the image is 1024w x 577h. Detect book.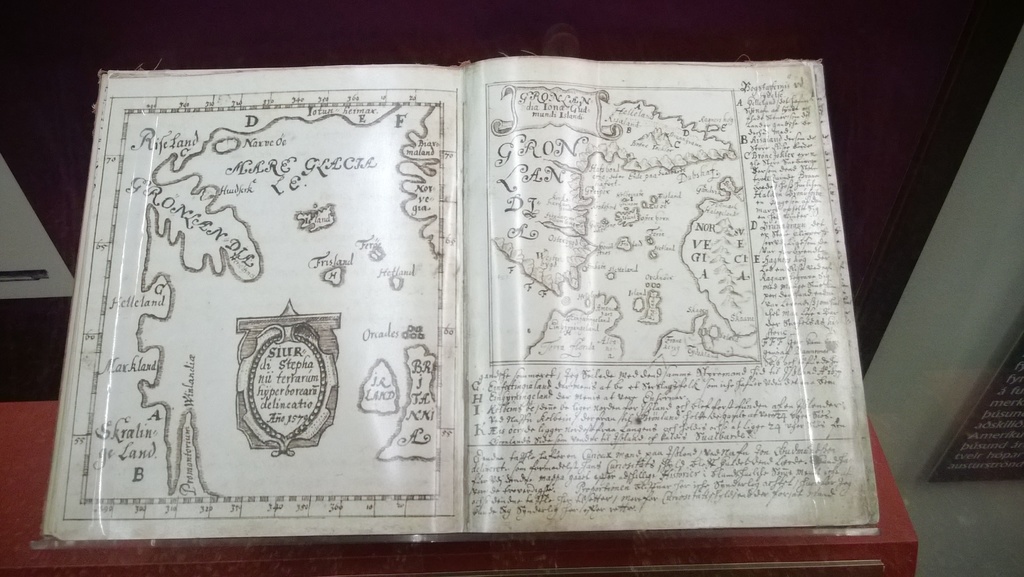
Detection: x1=29 y1=54 x2=881 y2=543.
